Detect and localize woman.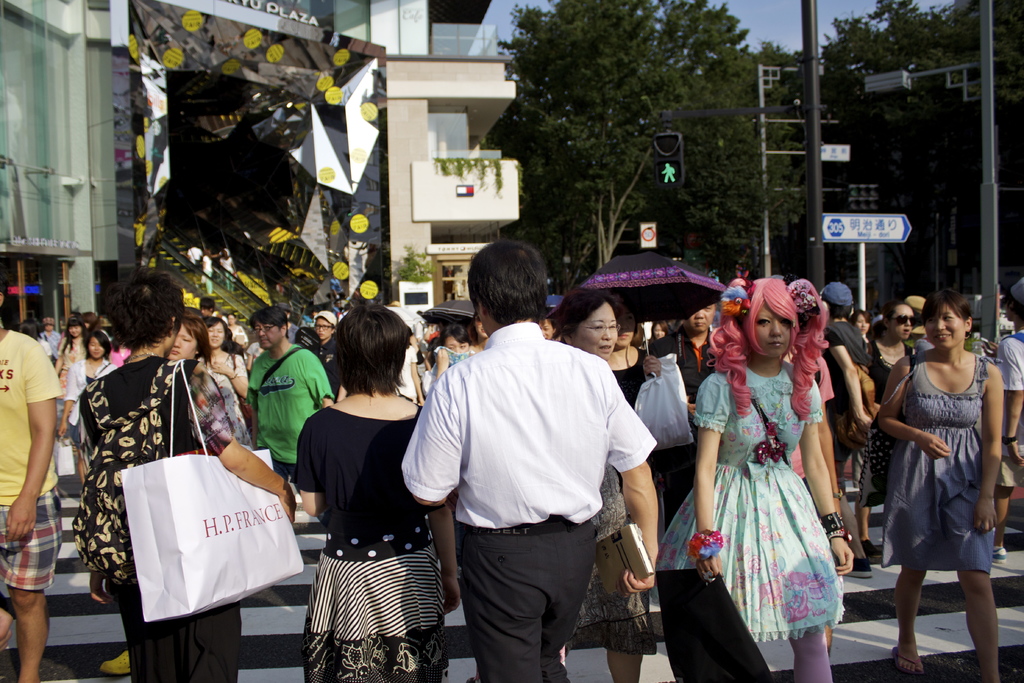
Localized at bbox=(185, 321, 251, 407).
